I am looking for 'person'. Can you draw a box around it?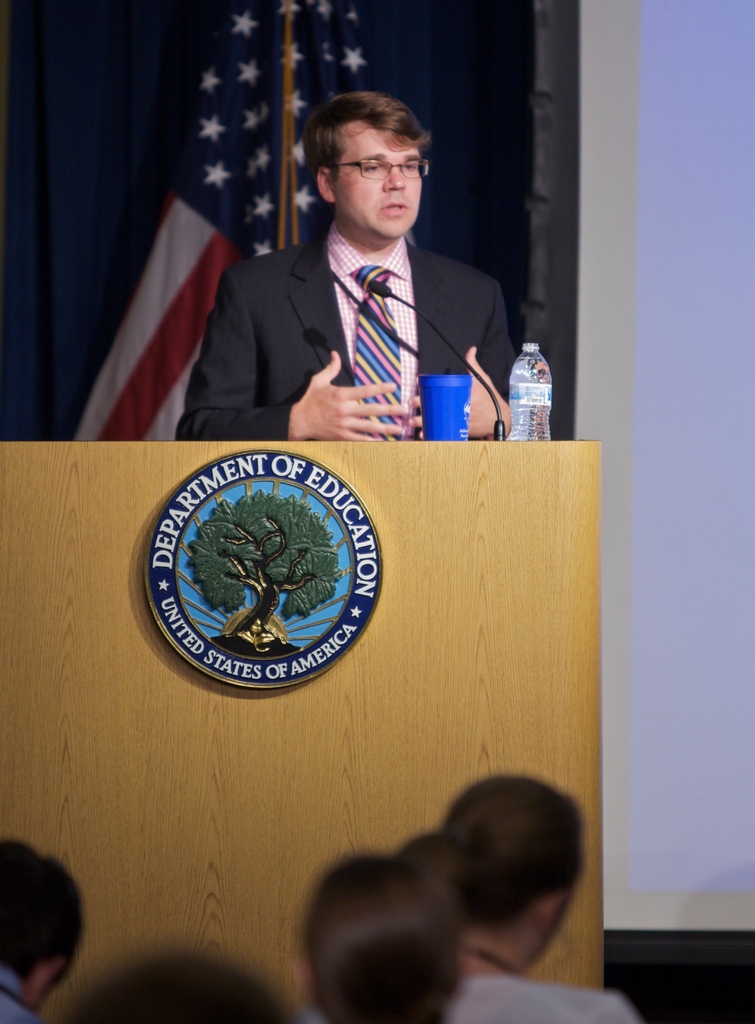
Sure, the bounding box is crop(437, 772, 645, 1023).
